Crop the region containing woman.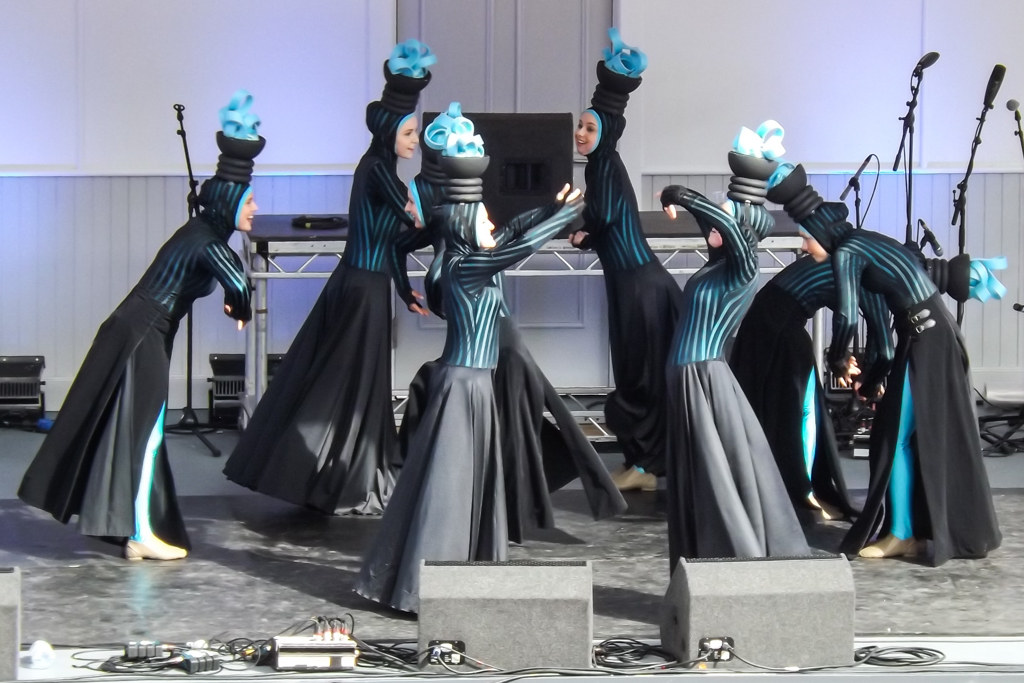
Crop region: 349:181:587:612.
